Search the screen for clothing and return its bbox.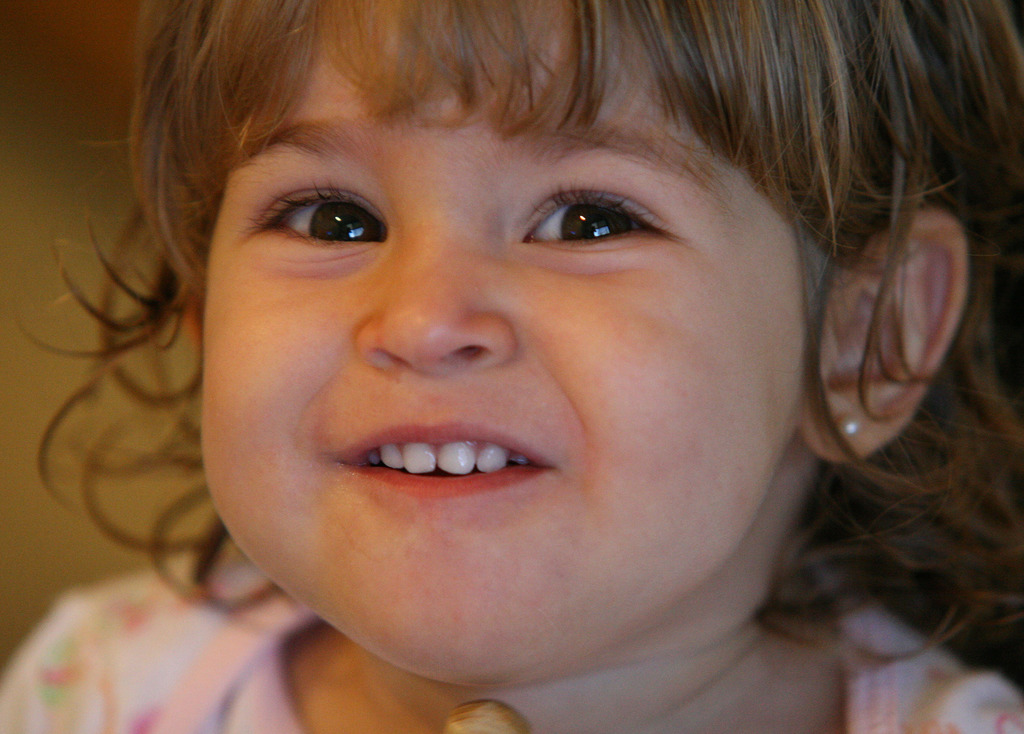
Found: <box>0,557,1023,733</box>.
